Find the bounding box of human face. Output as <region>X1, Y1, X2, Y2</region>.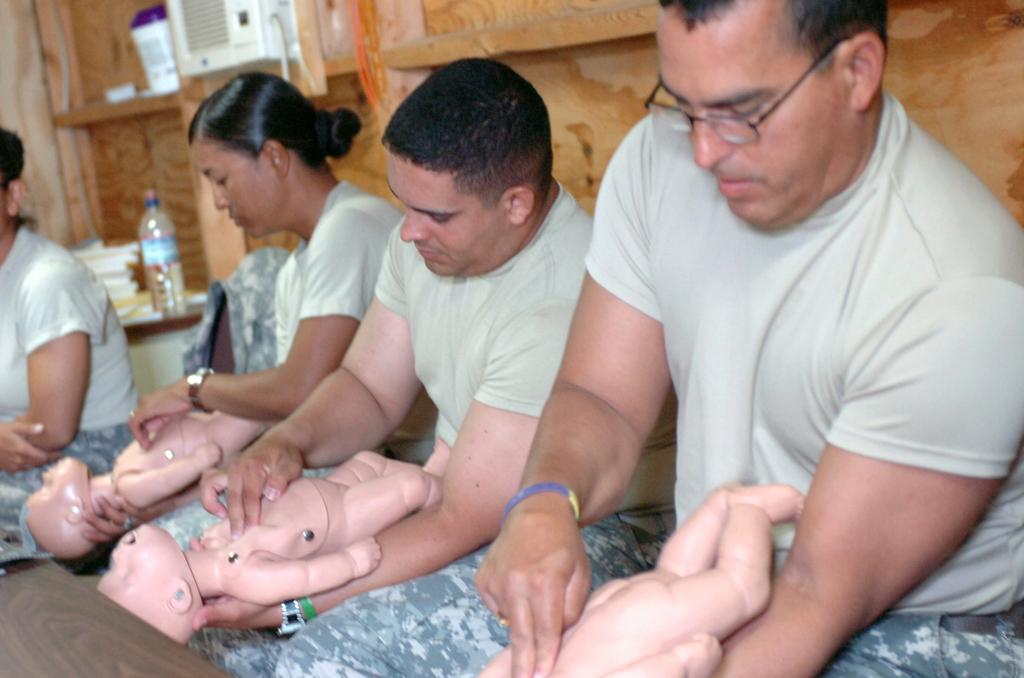
<region>641, 10, 851, 235</region>.
